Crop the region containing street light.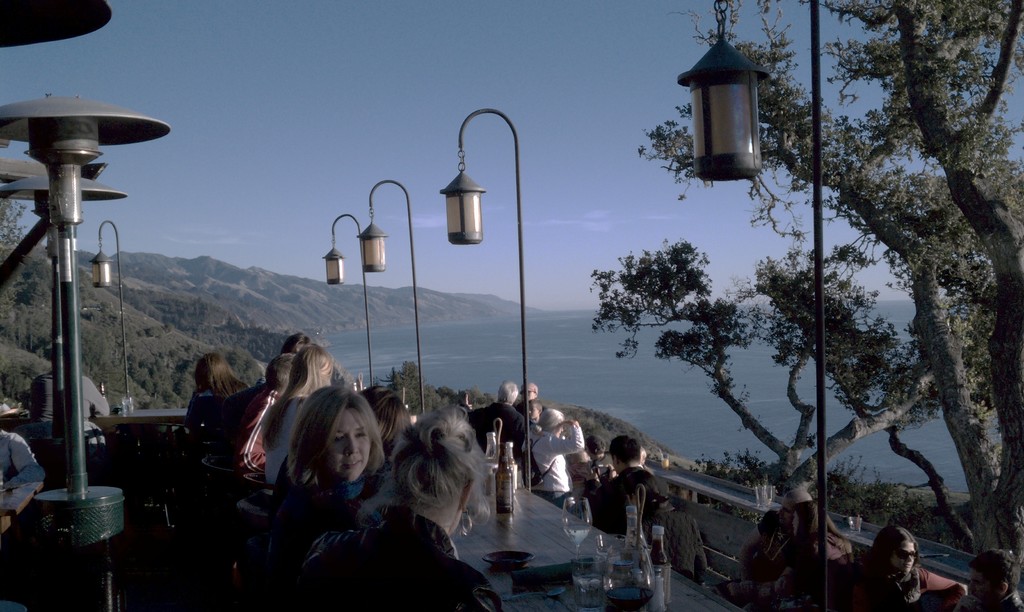
Crop region: {"left": 673, "top": 0, "right": 827, "bottom": 611}.
